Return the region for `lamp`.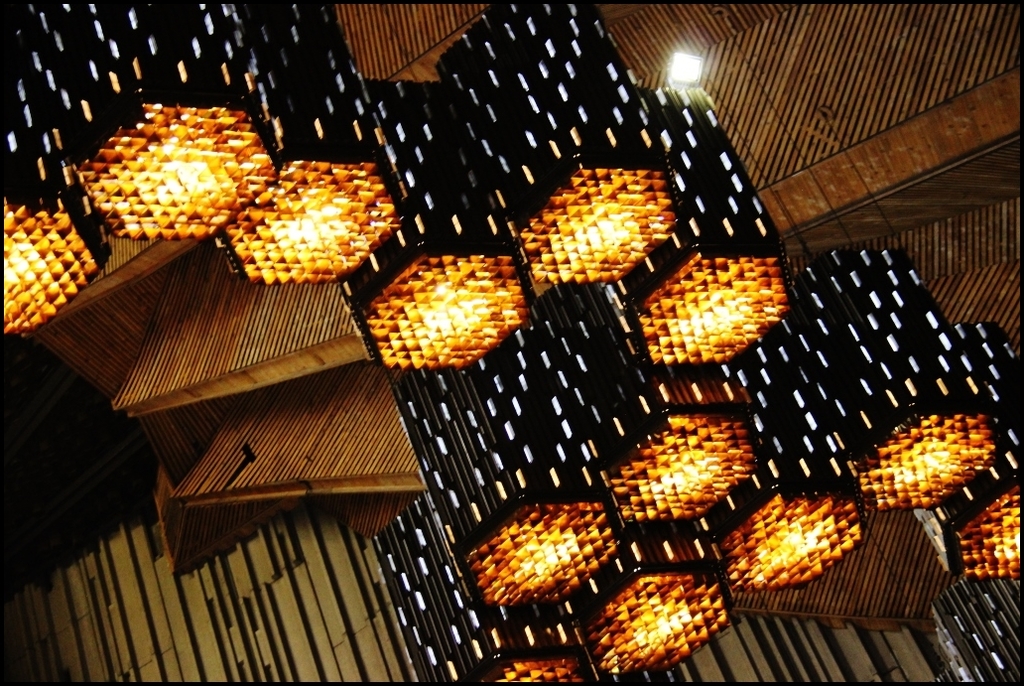
0,0,281,242.
